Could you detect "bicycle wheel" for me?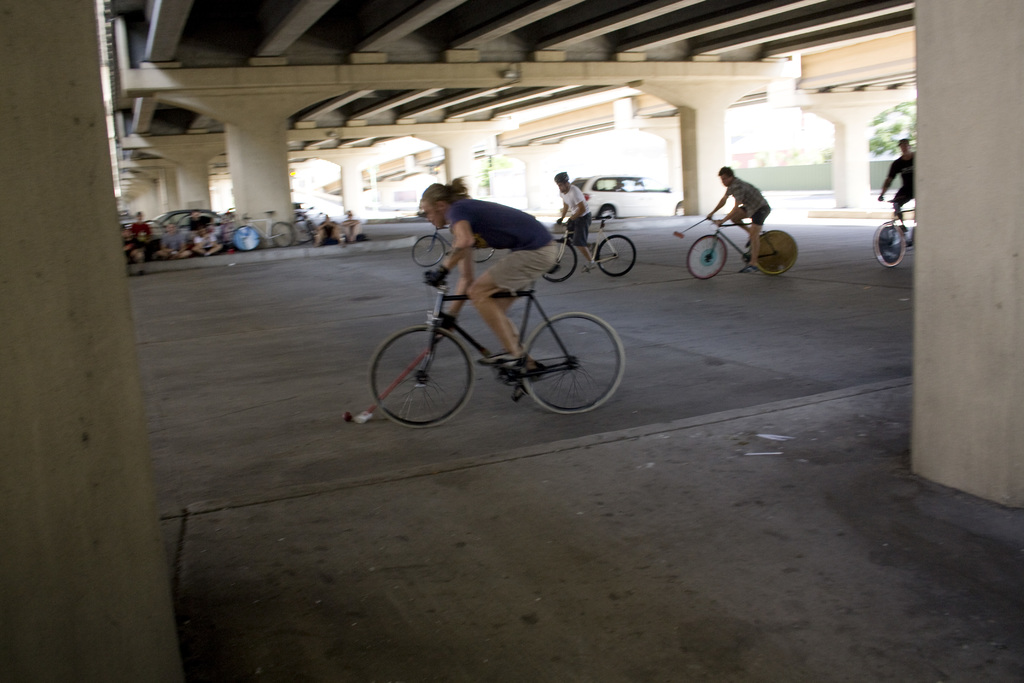
Detection result: pyautogui.locateOnScreen(471, 245, 495, 267).
